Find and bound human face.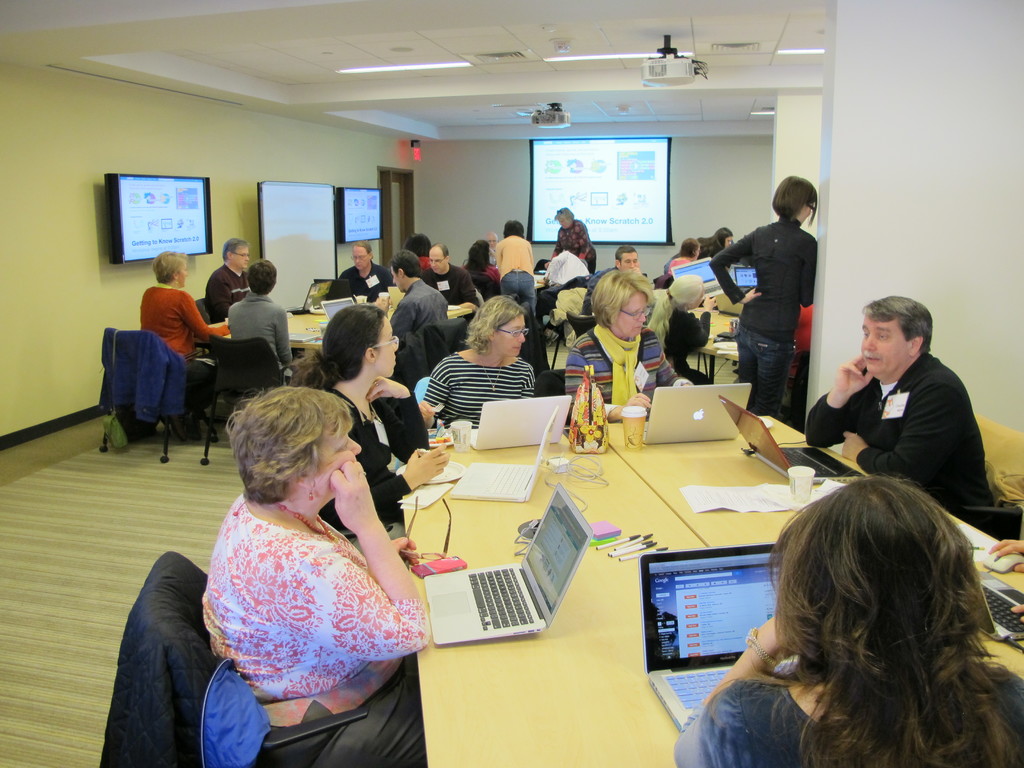
Bound: [x1=612, y1=289, x2=649, y2=339].
